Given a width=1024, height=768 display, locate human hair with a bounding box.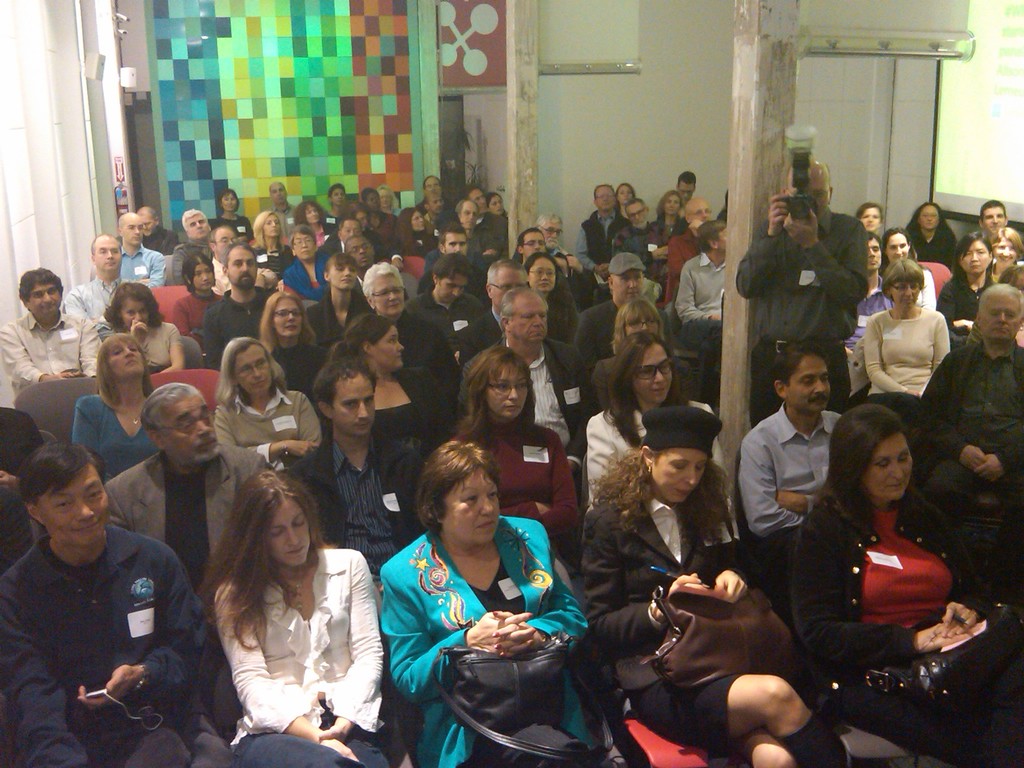
Located: <bbox>977, 281, 1023, 319</bbox>.
